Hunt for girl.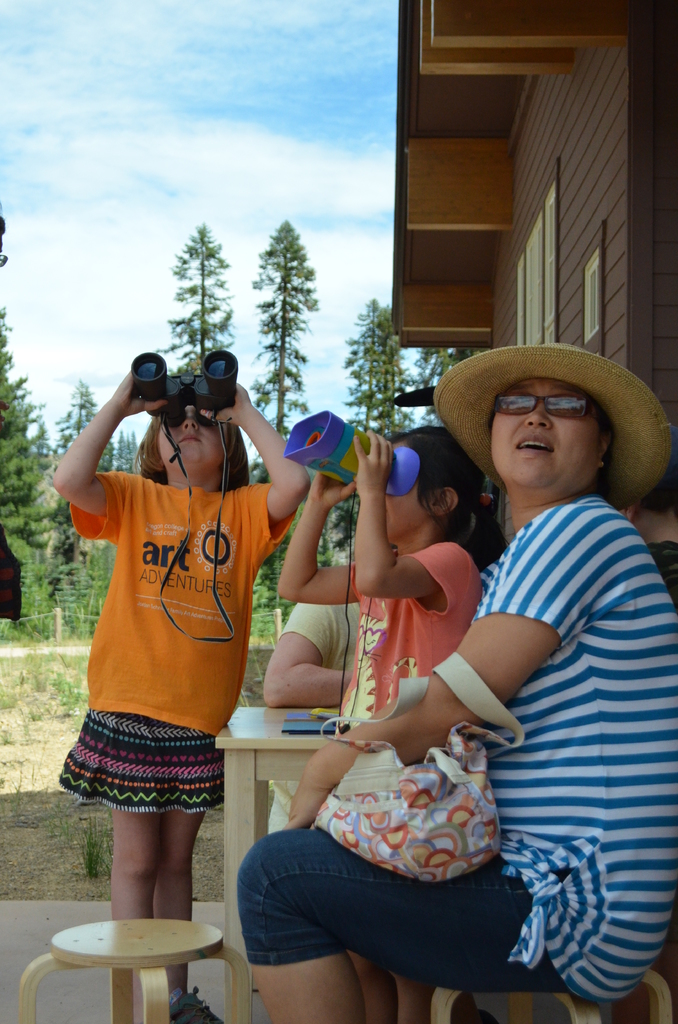
Hunted down at [left=48, top=370, right=307, bottom=1023].
